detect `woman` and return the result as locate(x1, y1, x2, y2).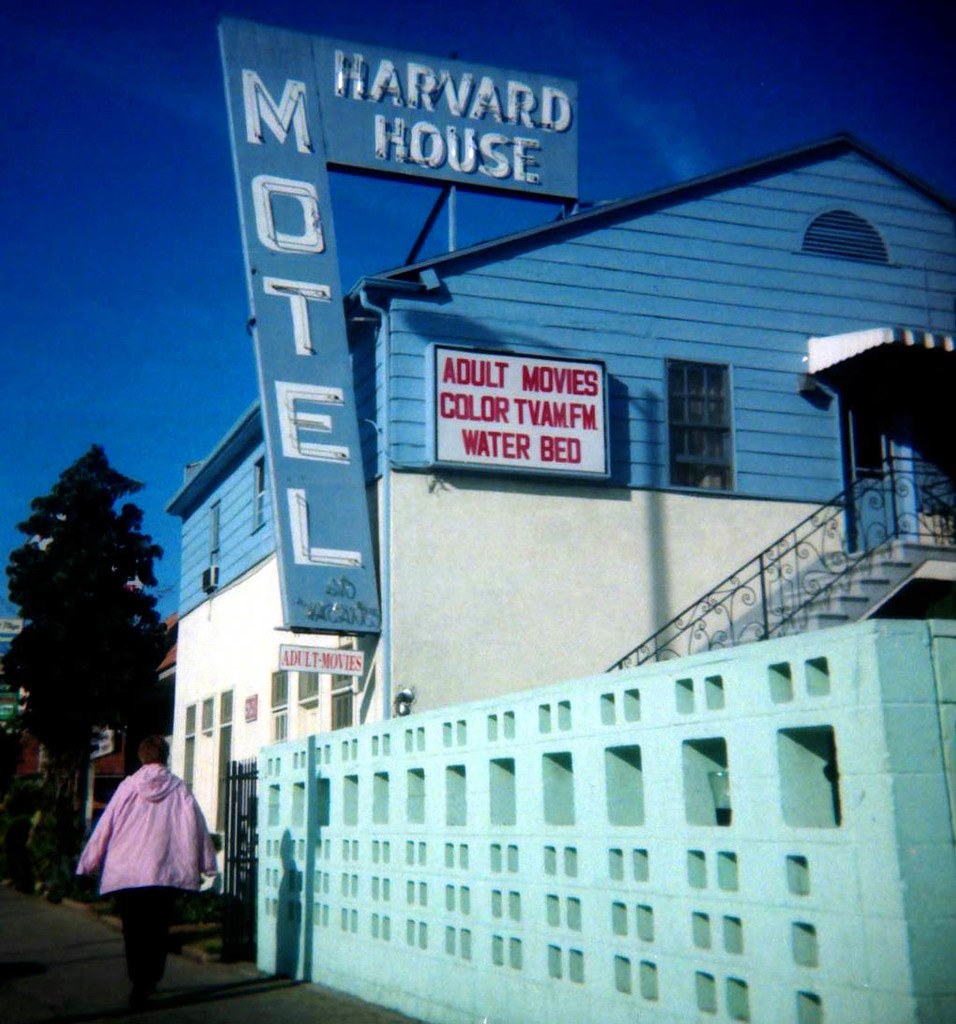
locate(66, 726, 223, 983).
